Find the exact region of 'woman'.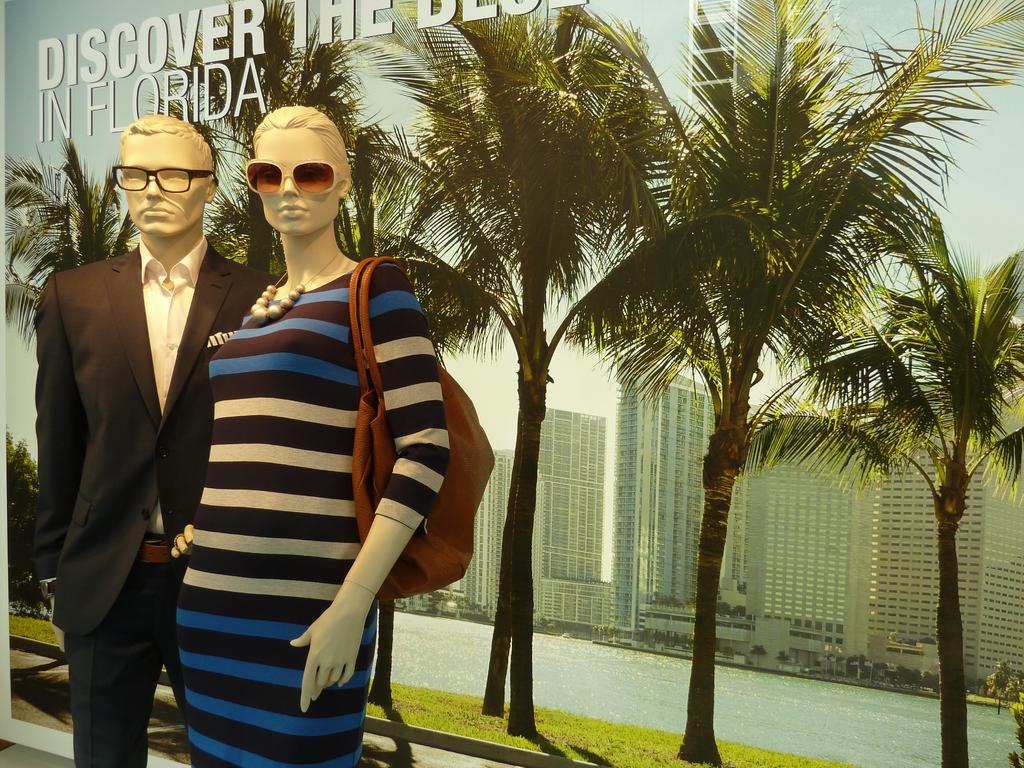
Exact region: <bbox>152, 123, 445, 767</bbox>.
